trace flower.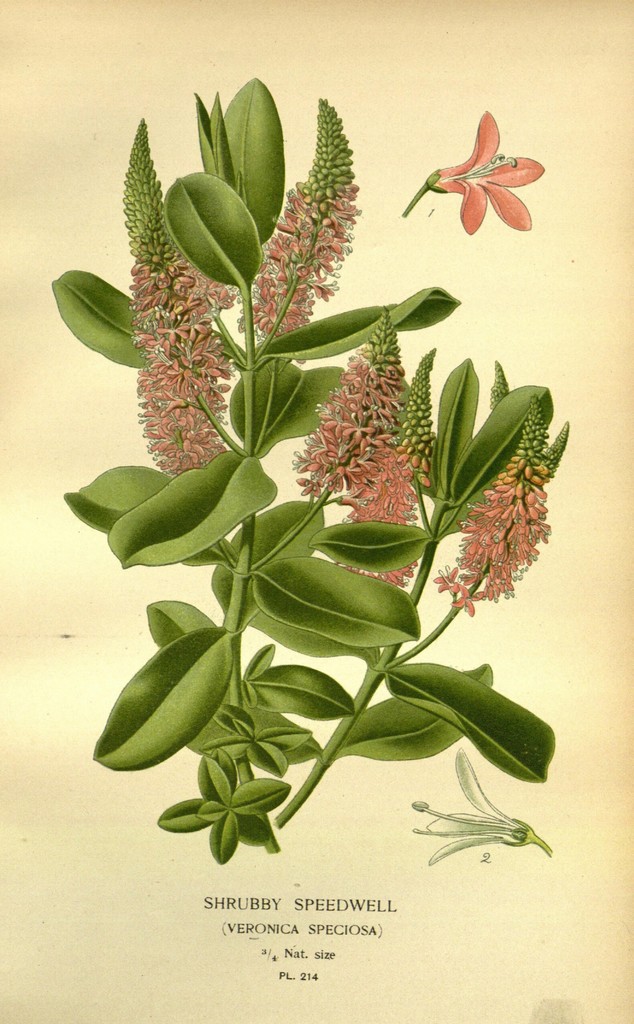
Traced to (x1=425, y1=392, x2=551, y2=620).
